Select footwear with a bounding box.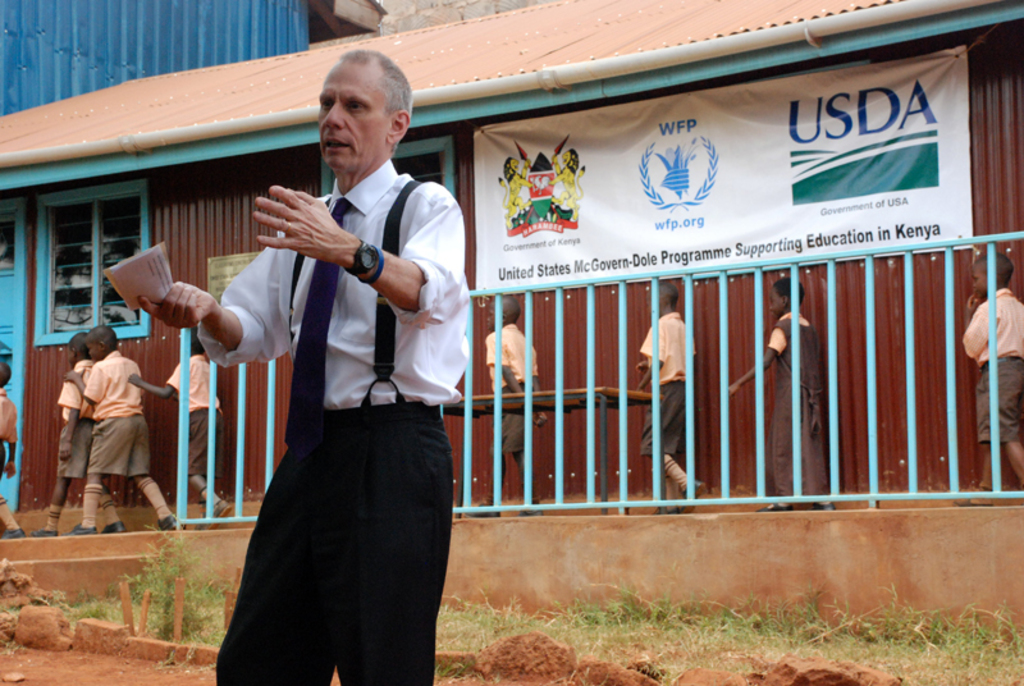
x1=659 y1=504 x2=689 y2=511.
